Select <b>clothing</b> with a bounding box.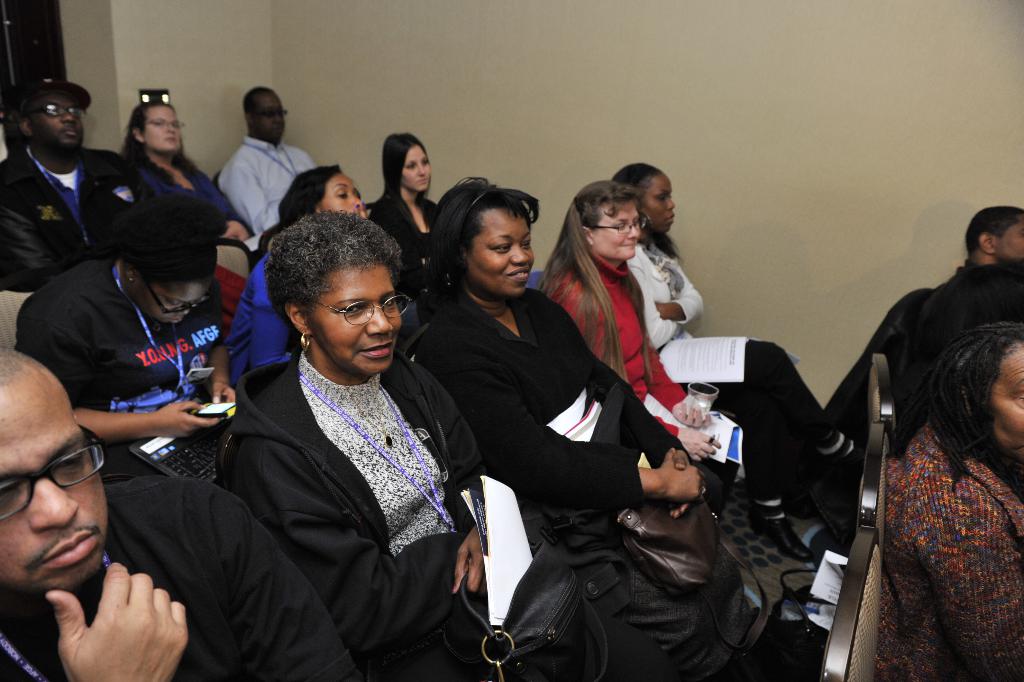
rect(868, 421, 1023, 675).
